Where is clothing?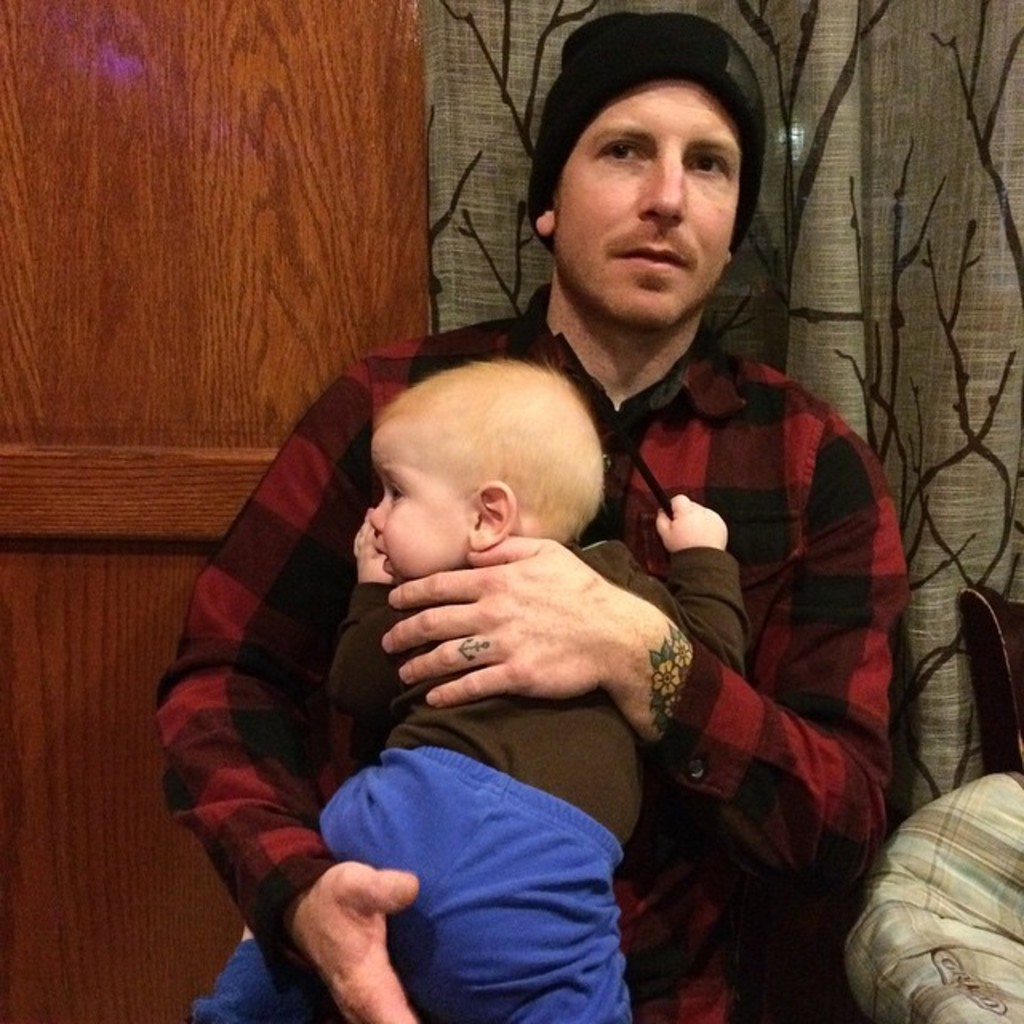
174, 534, 730, 1022.
